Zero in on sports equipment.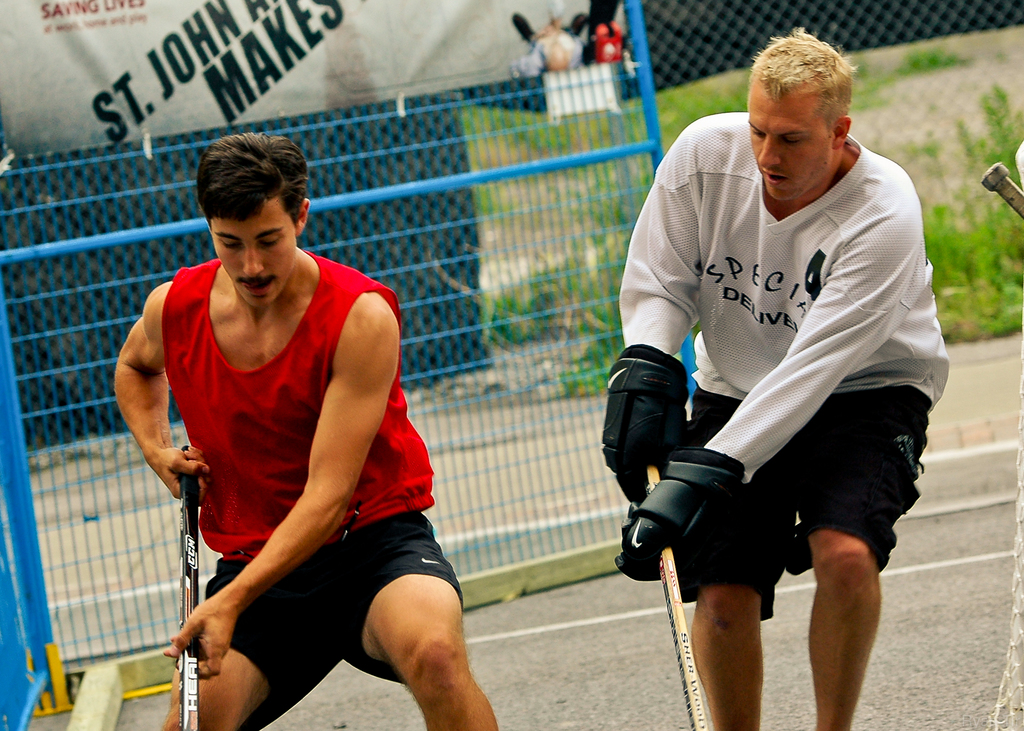
Zeroed in: crop(176, 446, 204, 730).
